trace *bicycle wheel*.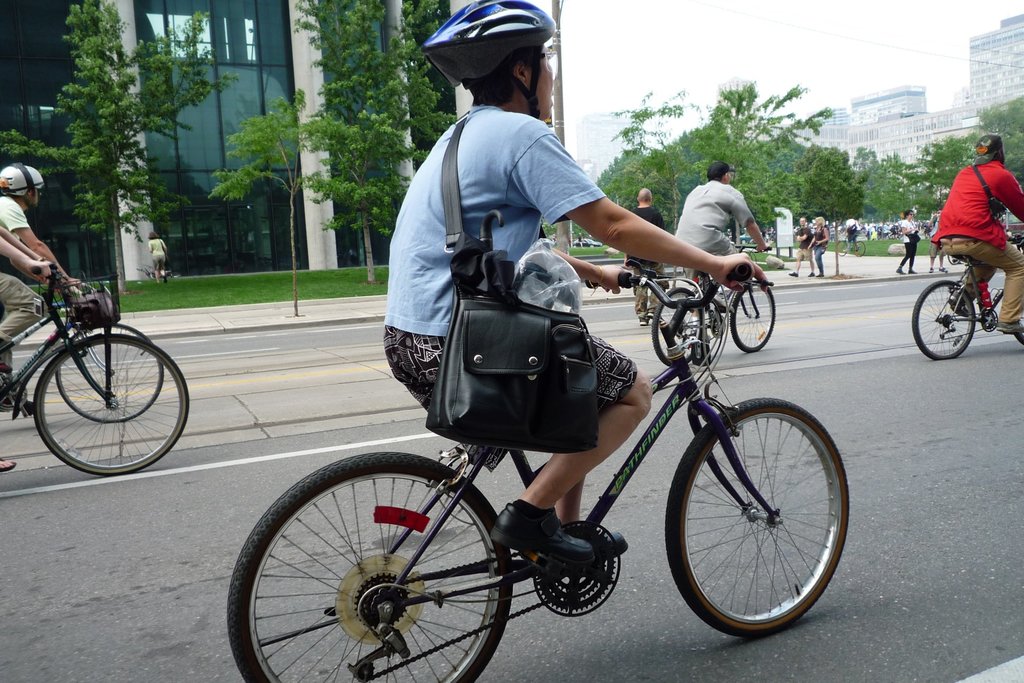
Traced to 47, 322, 168, 425.
